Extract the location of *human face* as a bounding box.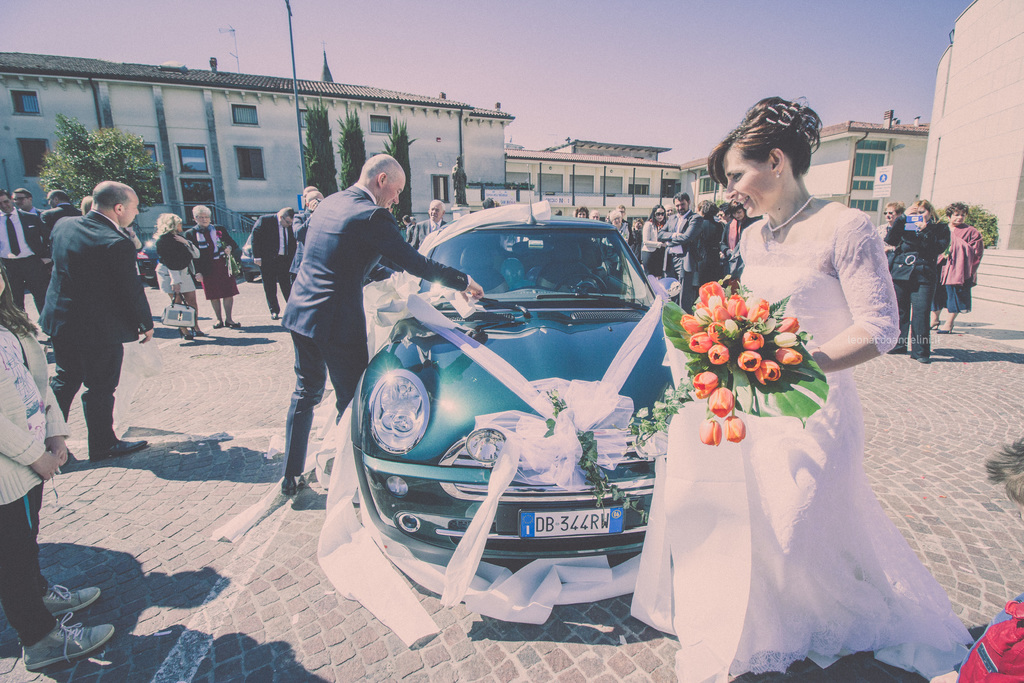
(left=126, top=189, right=141, bottom=227).
